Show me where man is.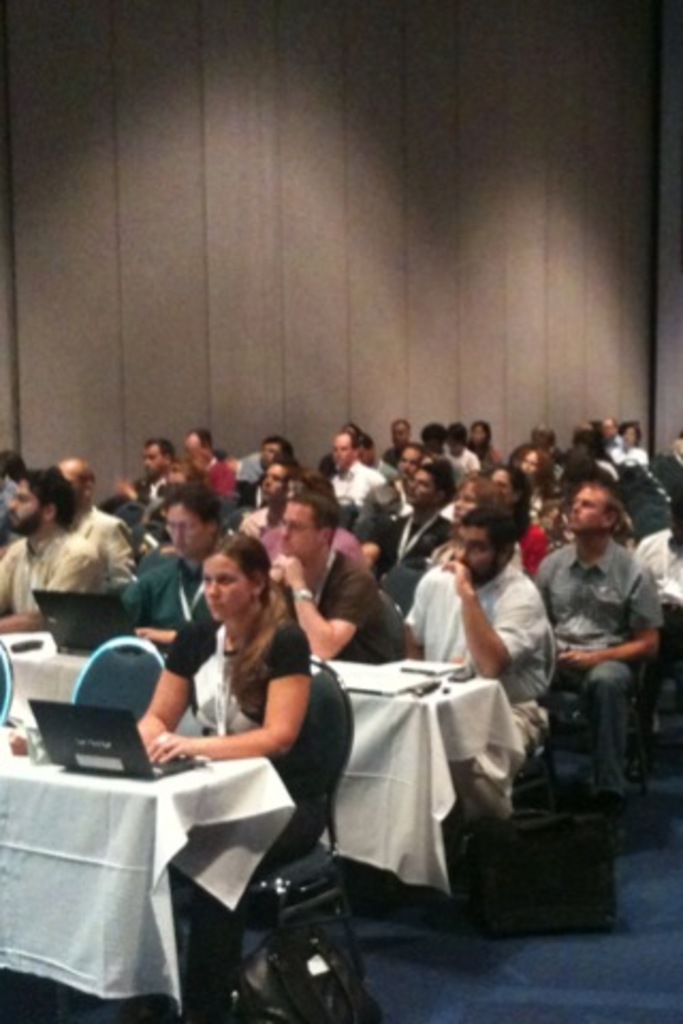
man is at bbox=[523, 450, 670, 811].
